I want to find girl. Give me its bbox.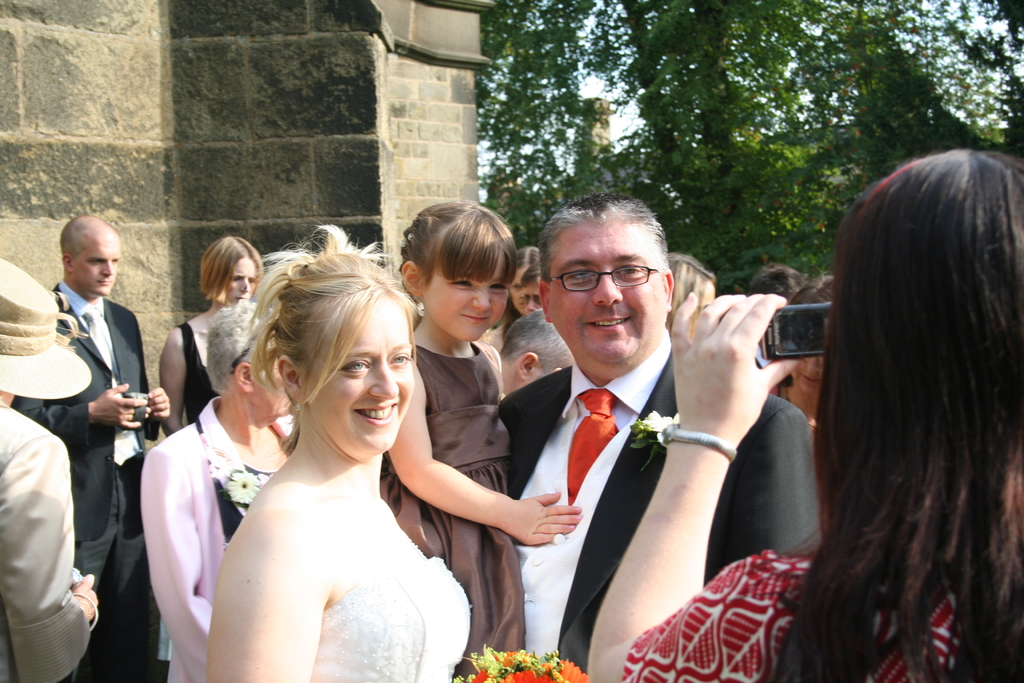
379 198 581 682.
